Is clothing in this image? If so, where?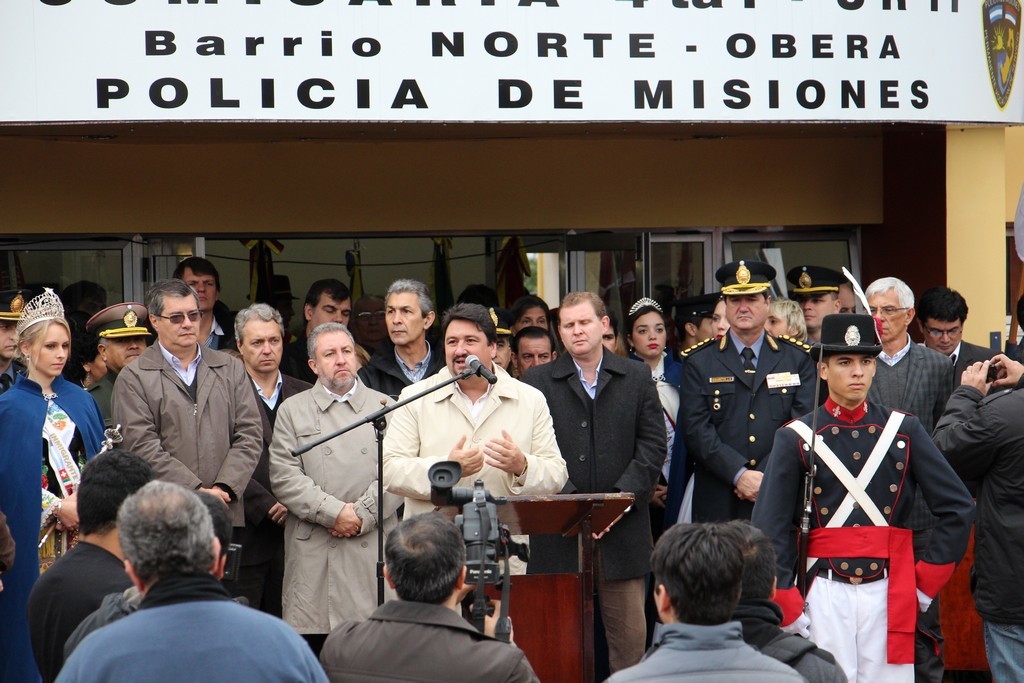
Yes, at x1=54, y1=572, x2=330, y2=682.
